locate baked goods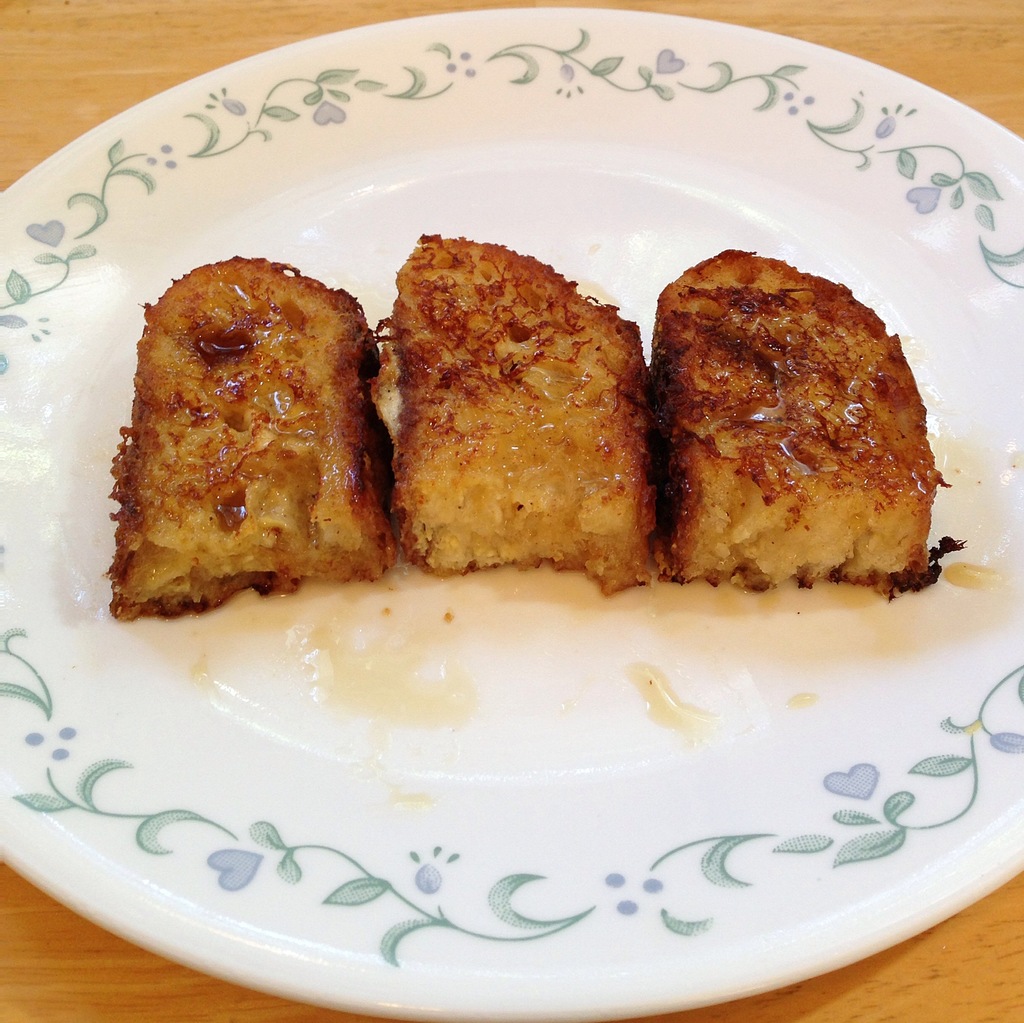
649:241:962:591
